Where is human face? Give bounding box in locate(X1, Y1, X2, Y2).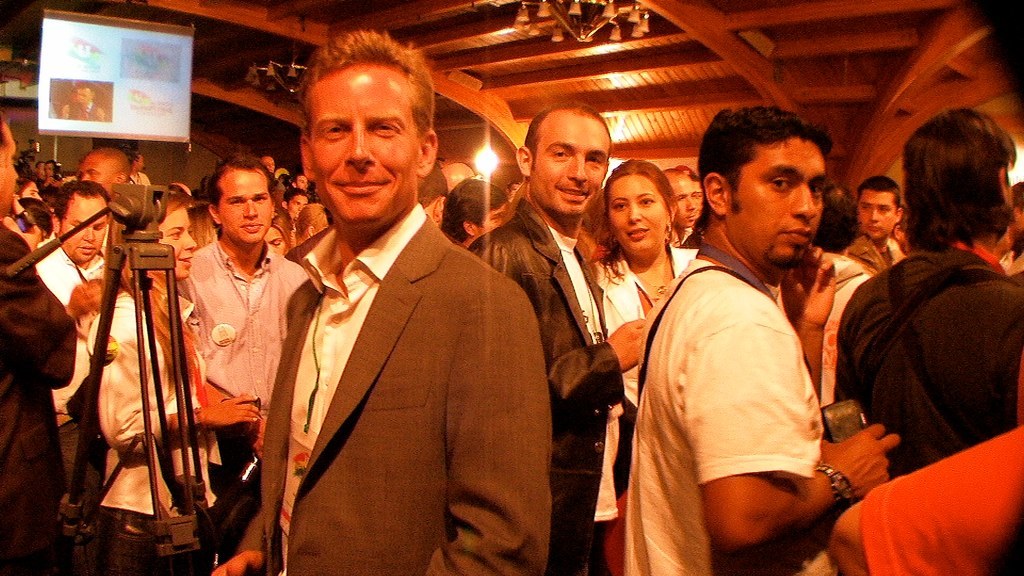
locate(860, 188, 900, 240).
